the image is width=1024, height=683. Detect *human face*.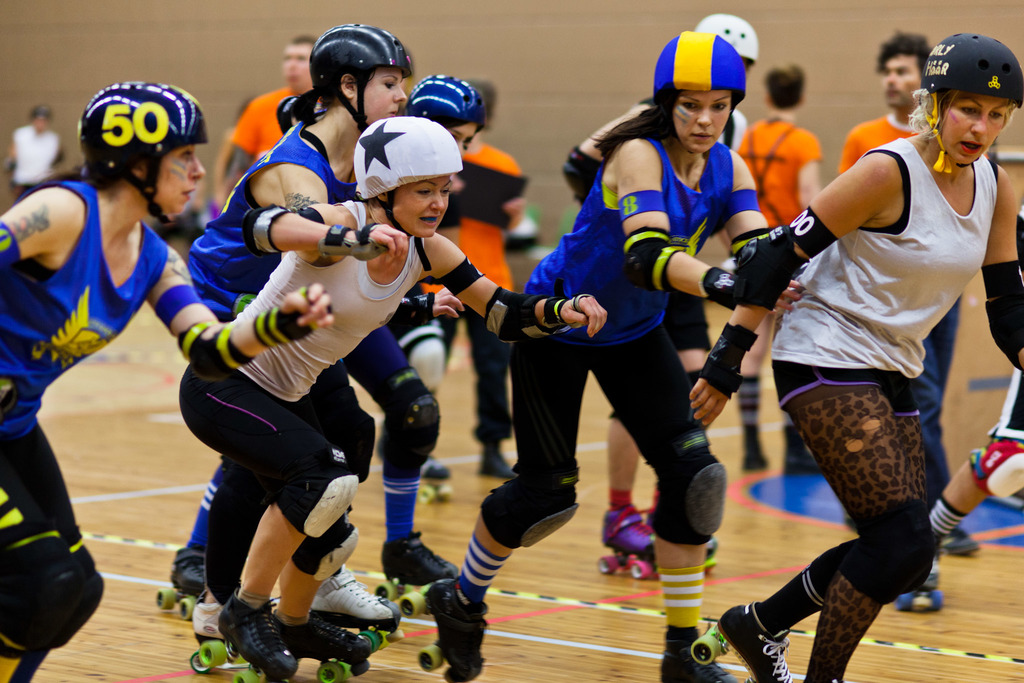
Detection: bbox=(282, 34, 314, 85).
